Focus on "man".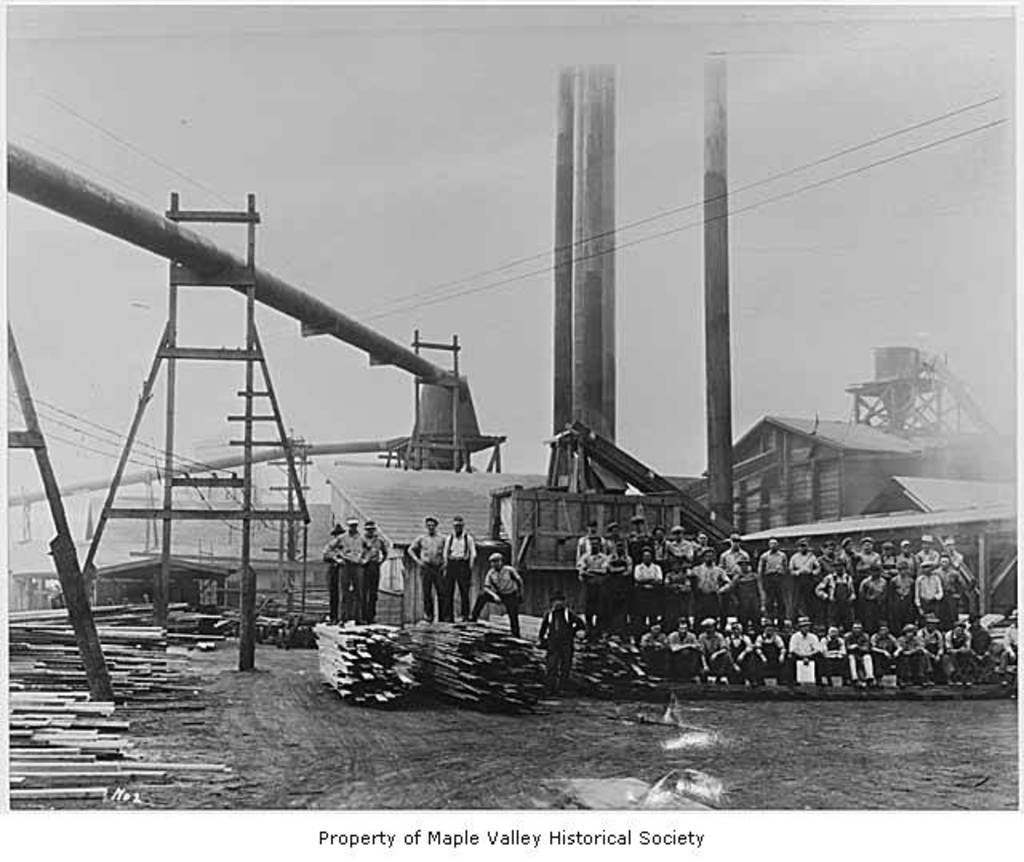
Focused at region(725, 622, 755, 680).
